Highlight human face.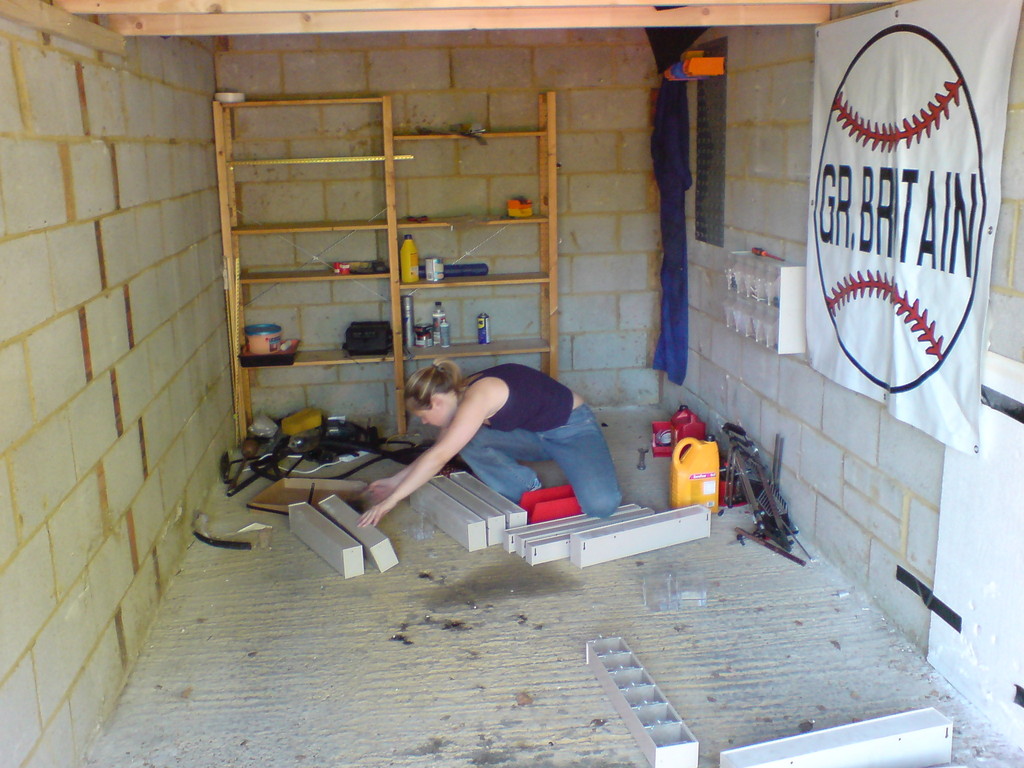
Highlighted region: <bbox>406, 401, 452, 431</bbox>.
